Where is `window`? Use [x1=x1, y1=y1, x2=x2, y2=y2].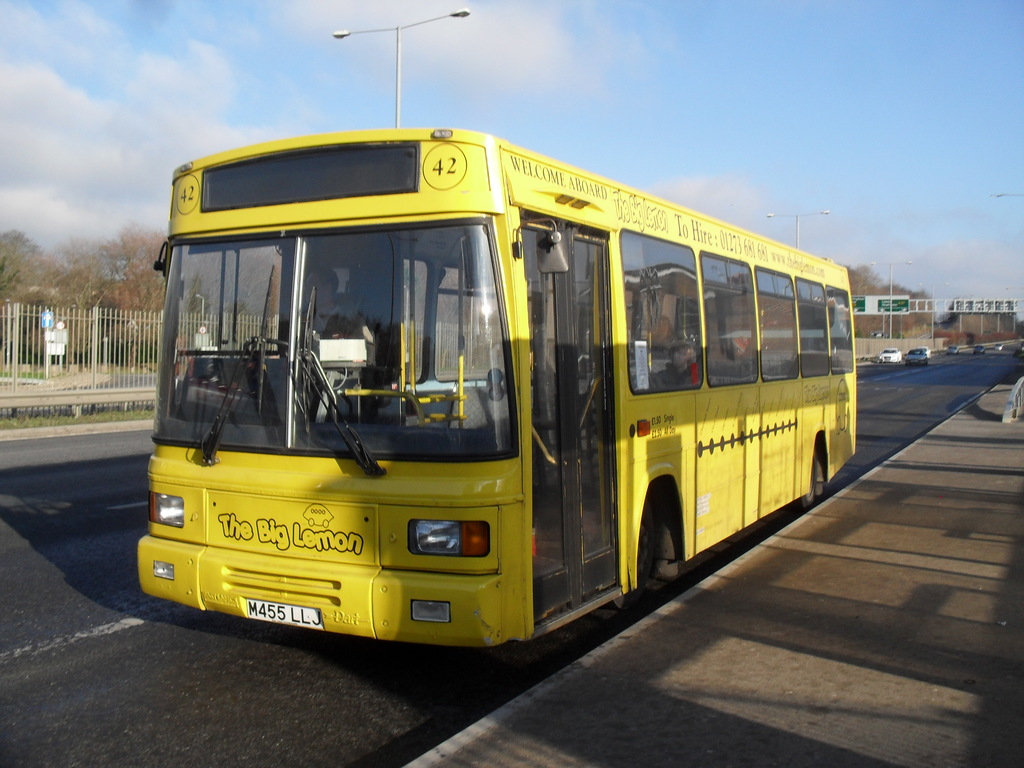
[x1=700, y1=246, x2=760, y2=388].
